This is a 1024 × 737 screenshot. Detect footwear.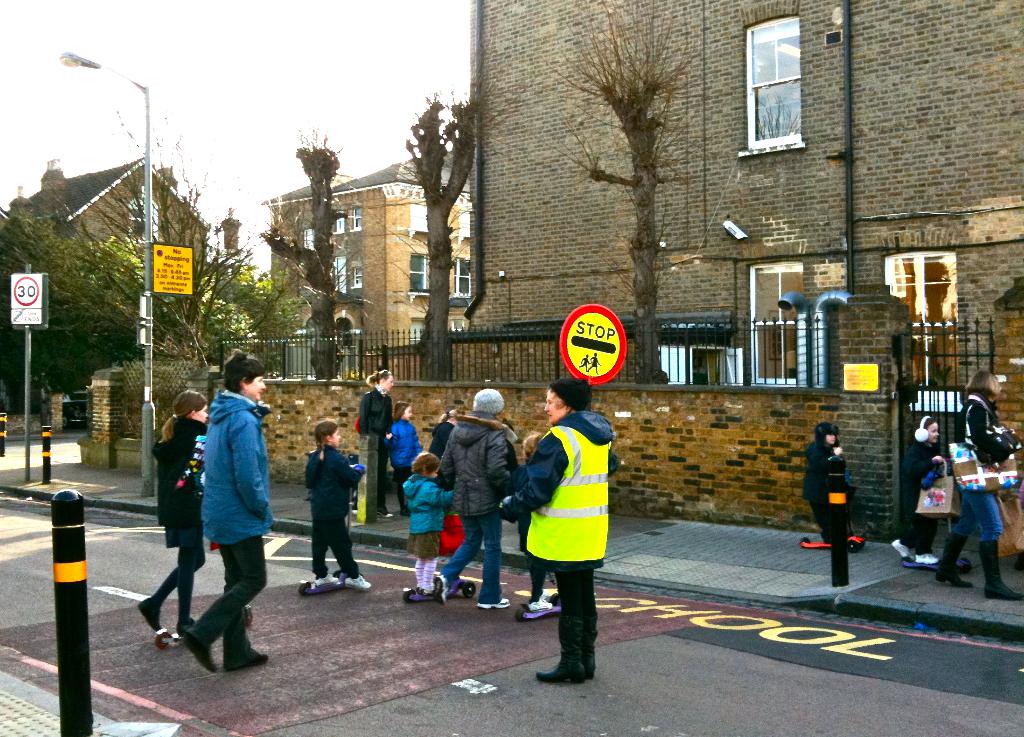
locate(916, 552, 941, 563).
